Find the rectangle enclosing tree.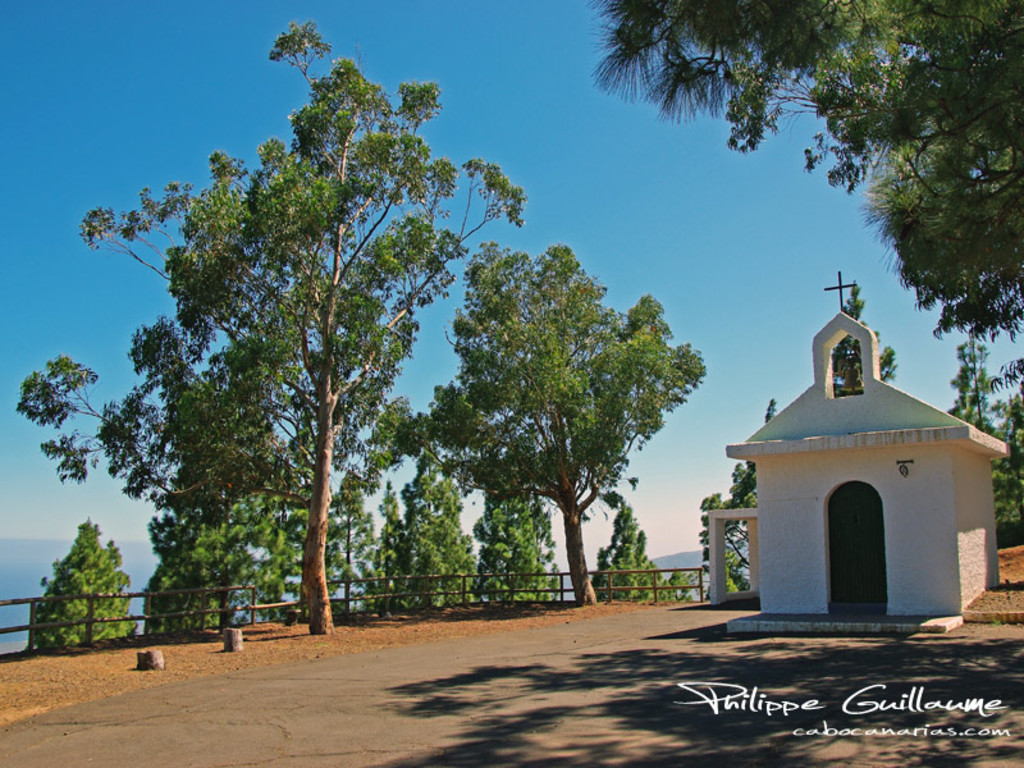
588, 0, 1023, 344.
